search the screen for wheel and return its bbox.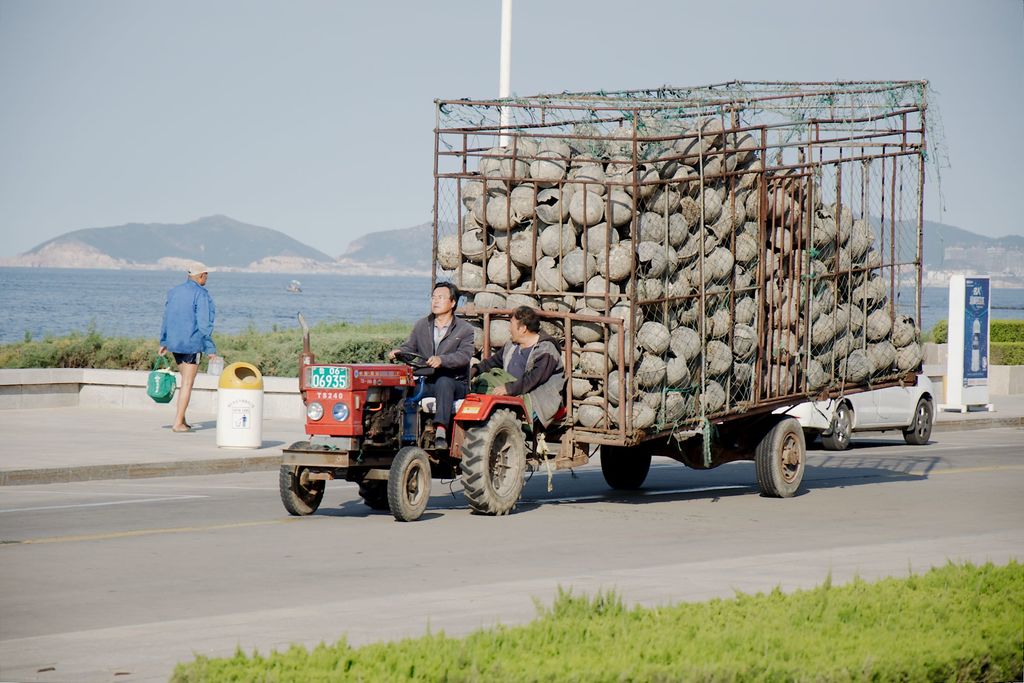
Found: x1=384, y1=443, x2=430, y2=522.
